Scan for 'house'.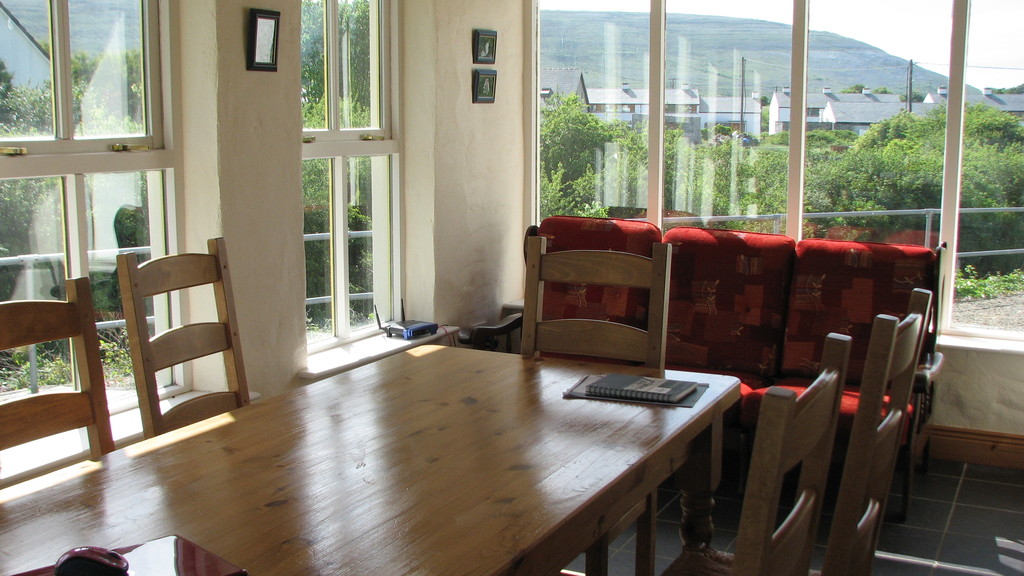
Scan result: Rect(0, 0, 1023, 575).
